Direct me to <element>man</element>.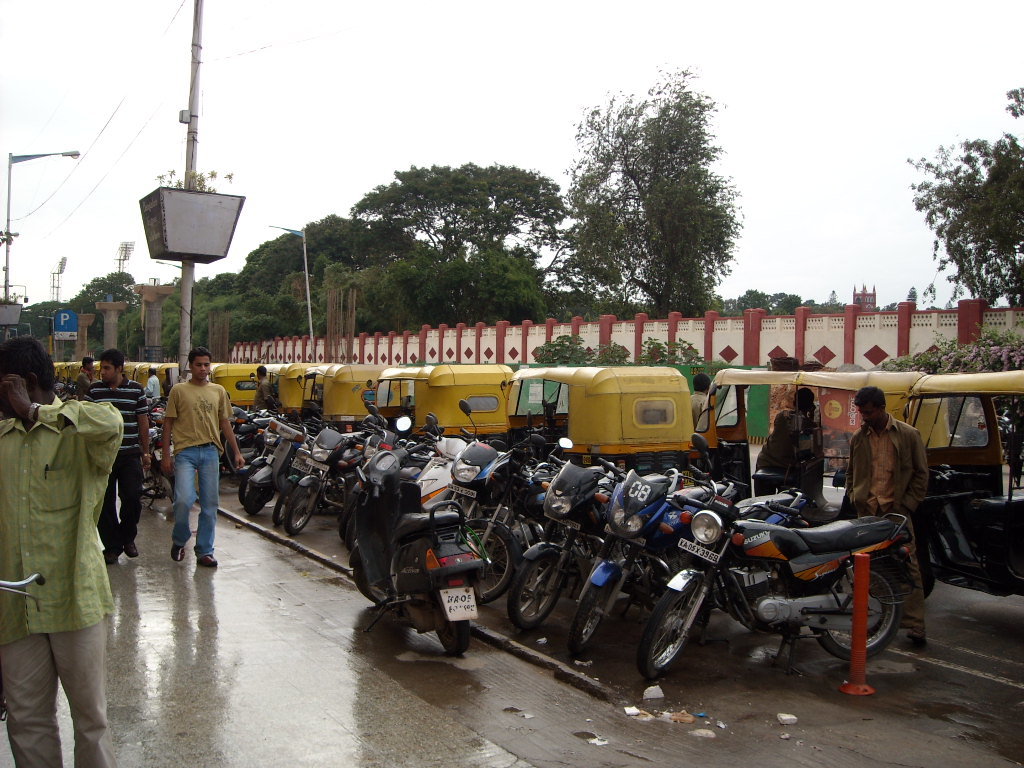
Direction: left=164, top=347, right=244, bottom=566.
